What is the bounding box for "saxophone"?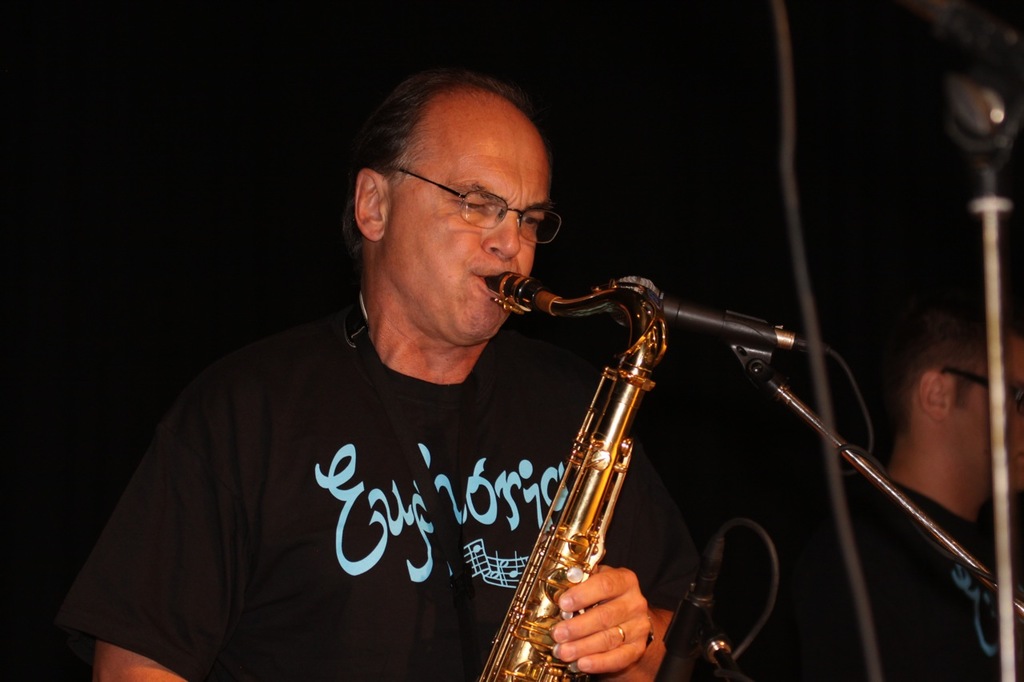
(x1=455, y1=262, x2=711, y2=676).
